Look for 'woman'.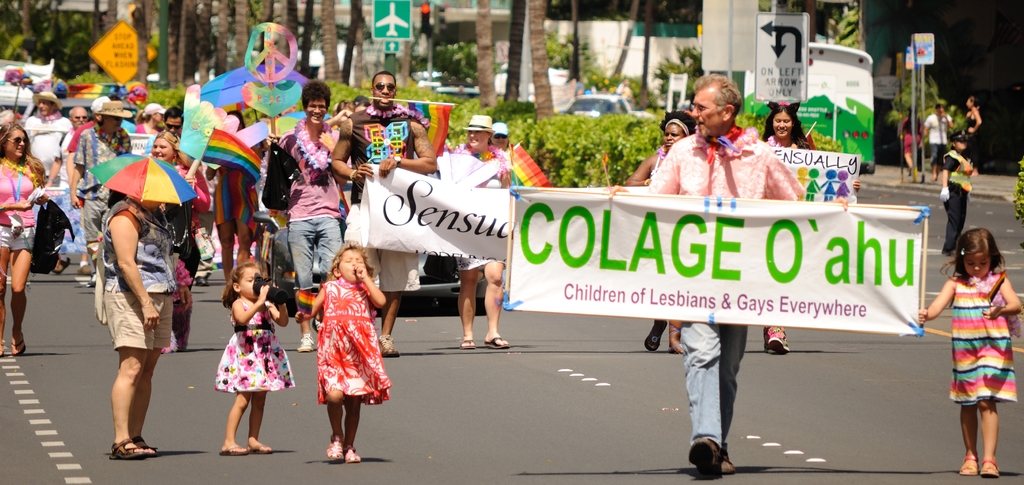
Found: [436, 115, 513, 353].
